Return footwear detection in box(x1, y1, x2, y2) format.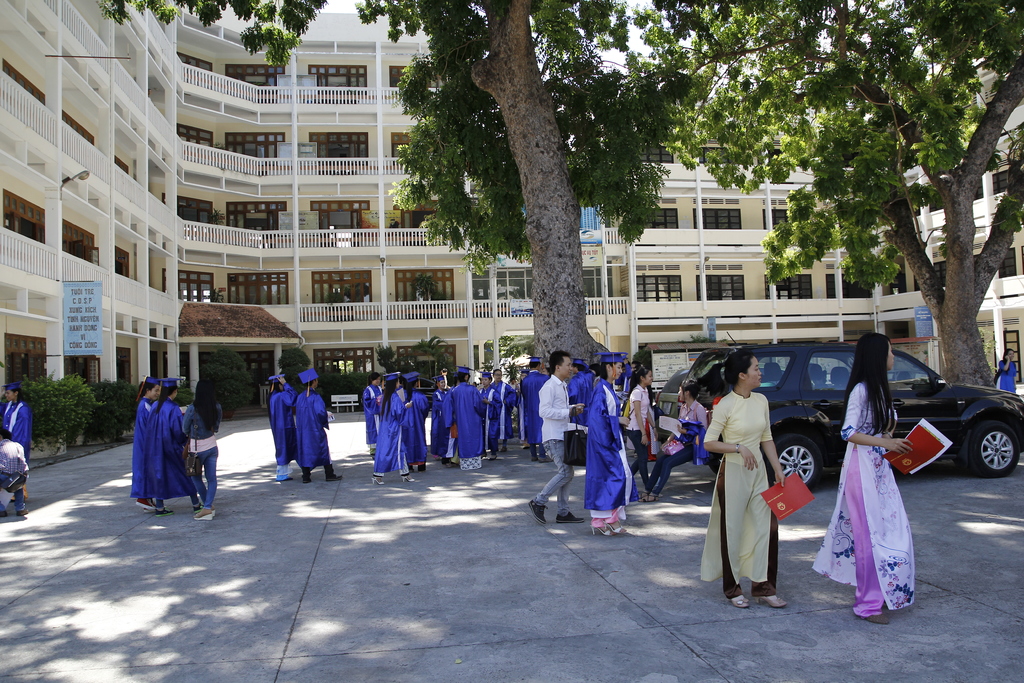
box(447, 459, 456, 466).
